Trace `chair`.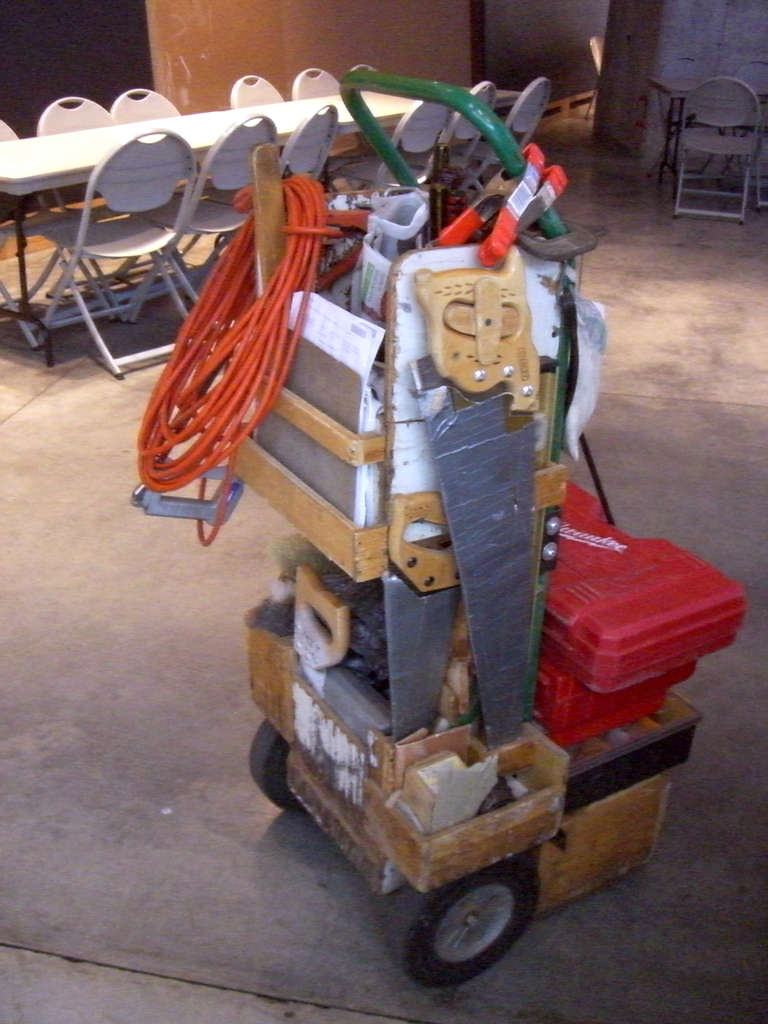
Traced to x1=672 y1=70 x2=758 y2=221.
